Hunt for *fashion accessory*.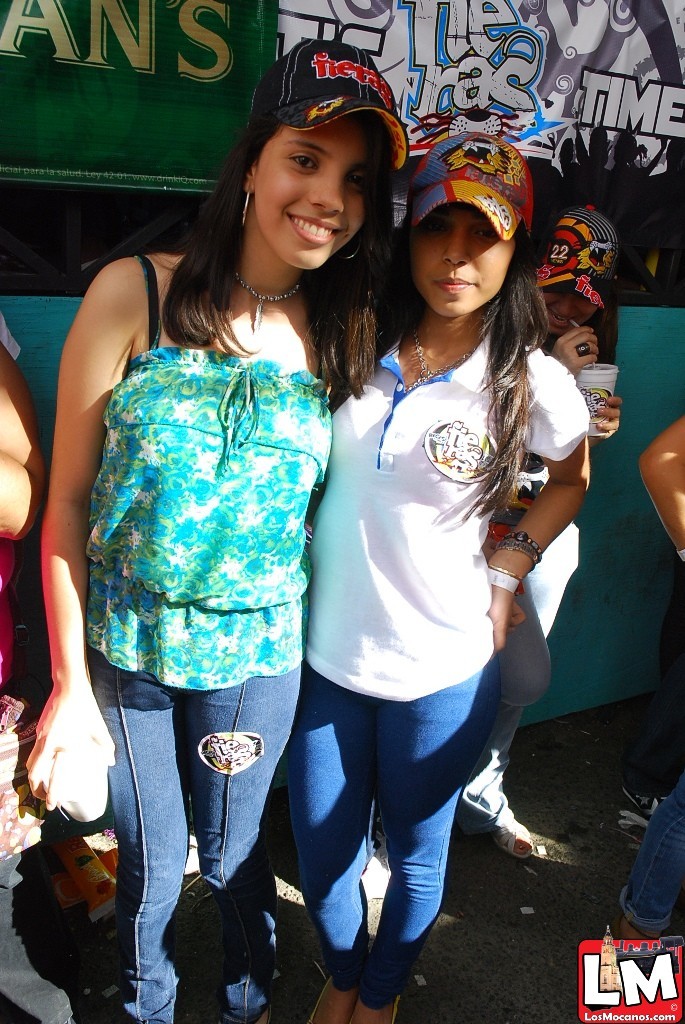
Hunted down at <region>483, 563, 524, 602</region>.
